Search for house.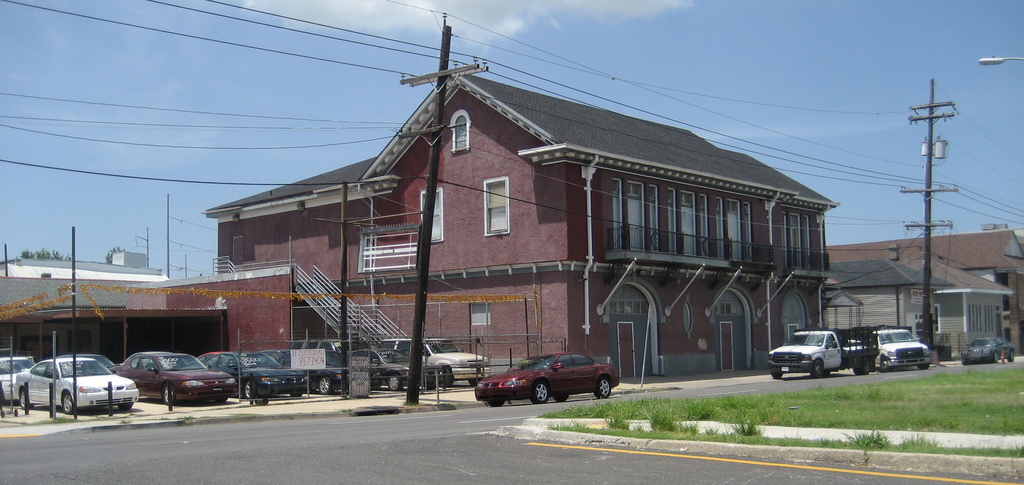
Found at region(196, 41, 850, 401).
